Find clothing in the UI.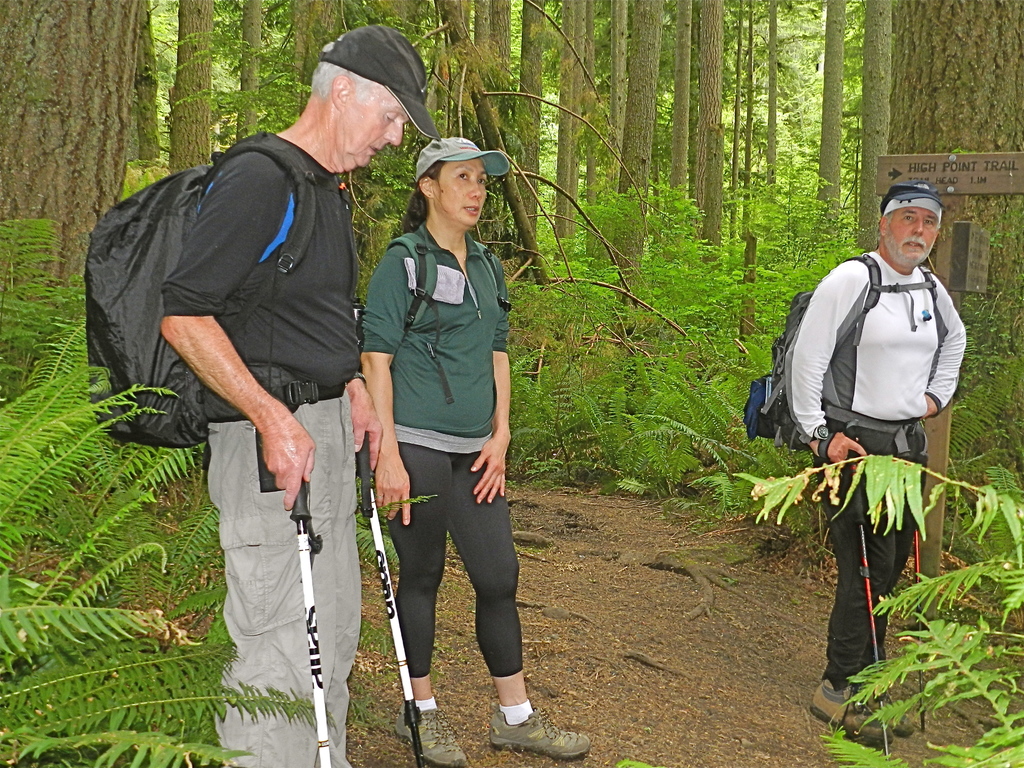
UI element at rect(790, 250, 966, 691).
